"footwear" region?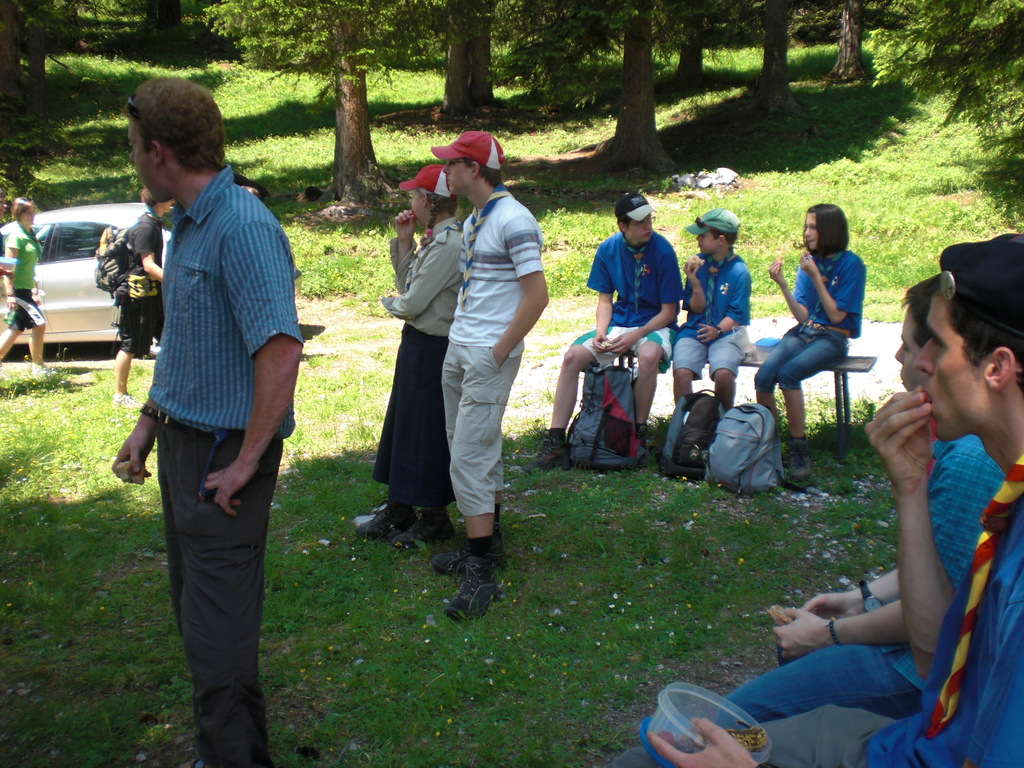
{"left": 115, "top": 390, "right": 144, "bottom": 406}
